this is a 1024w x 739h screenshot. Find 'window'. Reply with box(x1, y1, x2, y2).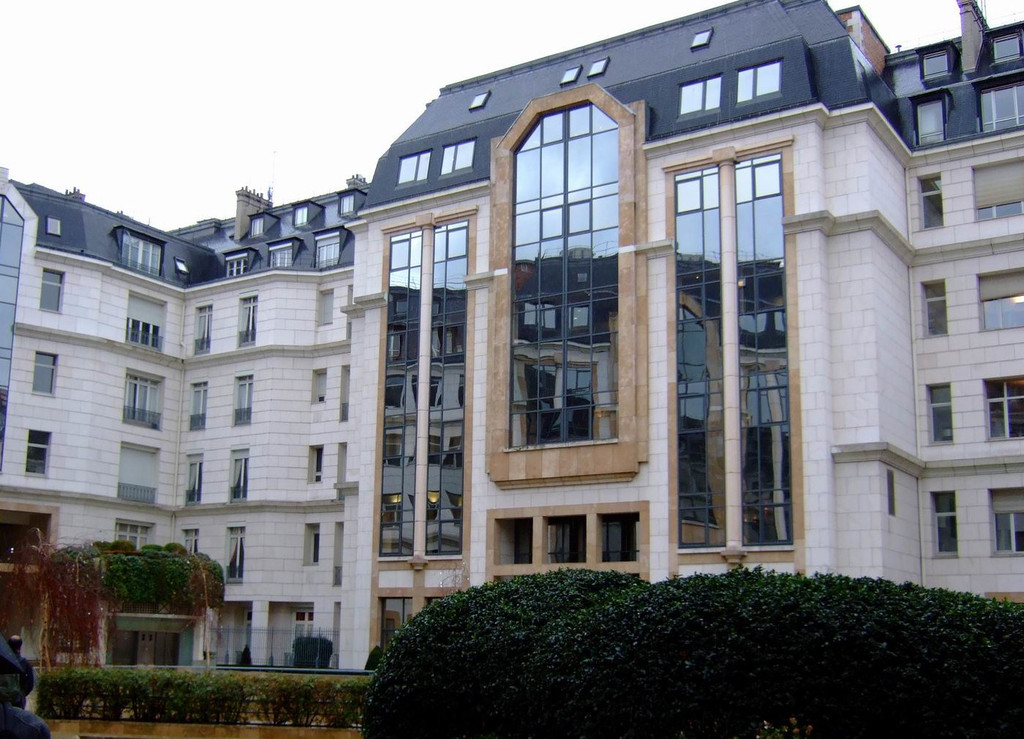
box(111, 520, 153, 550).
